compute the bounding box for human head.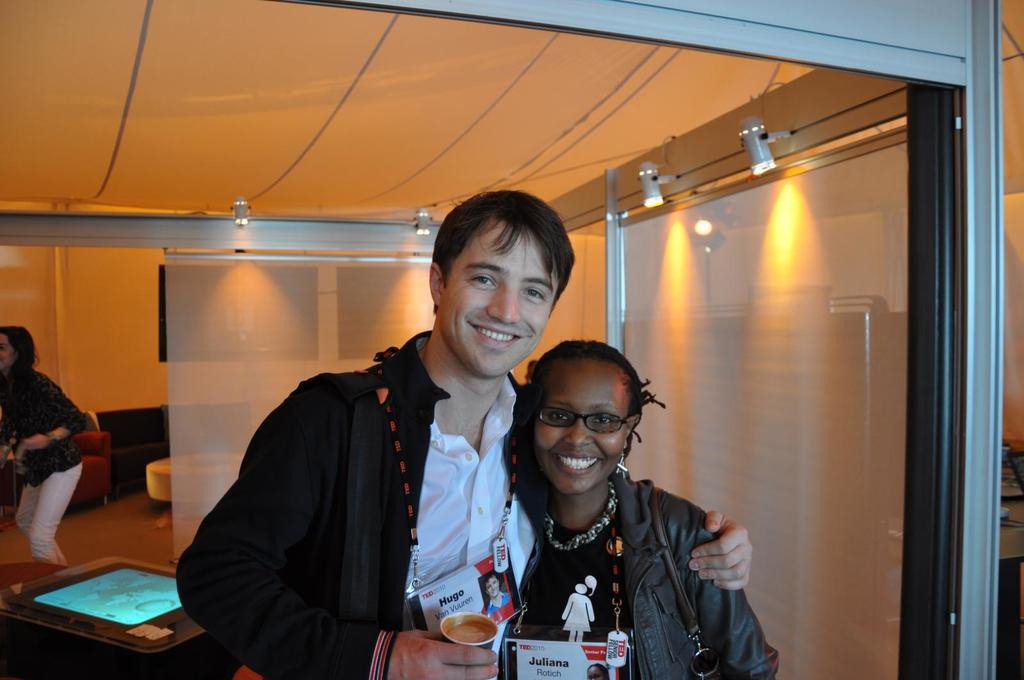
[1, 323, 40, 377].
